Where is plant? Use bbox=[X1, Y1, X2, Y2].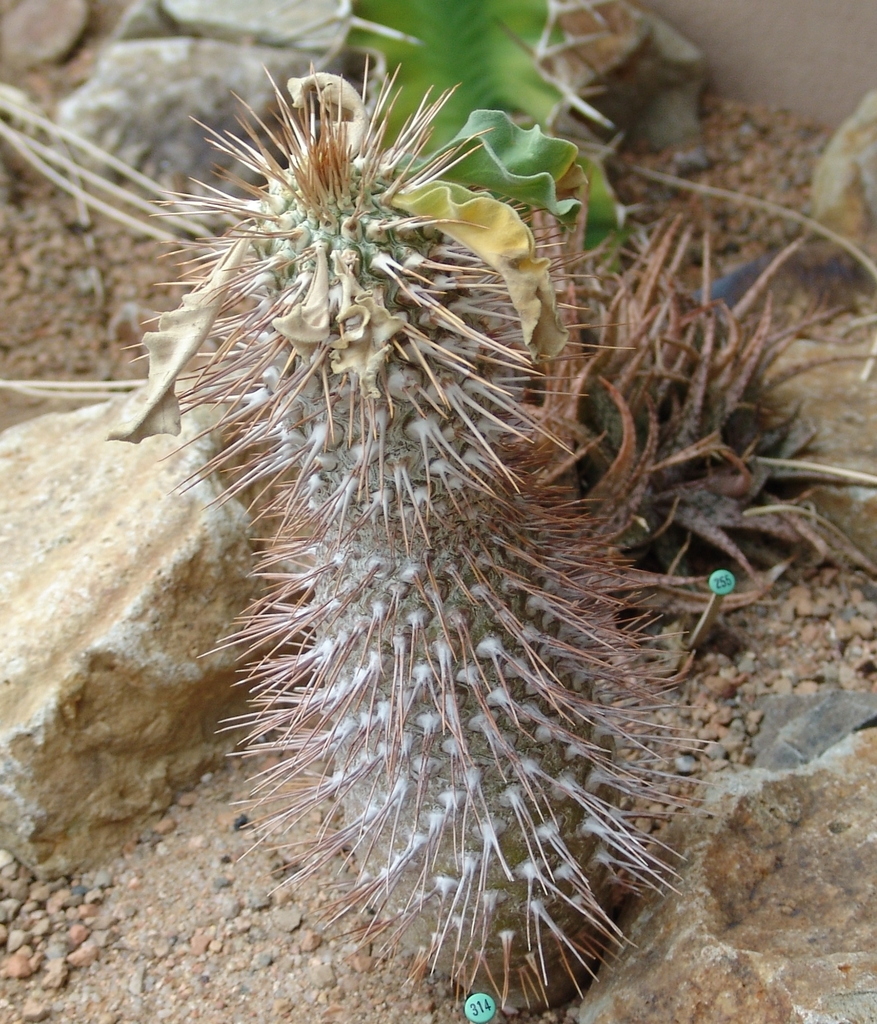
bbox=[163, 46, 728, 1023].
